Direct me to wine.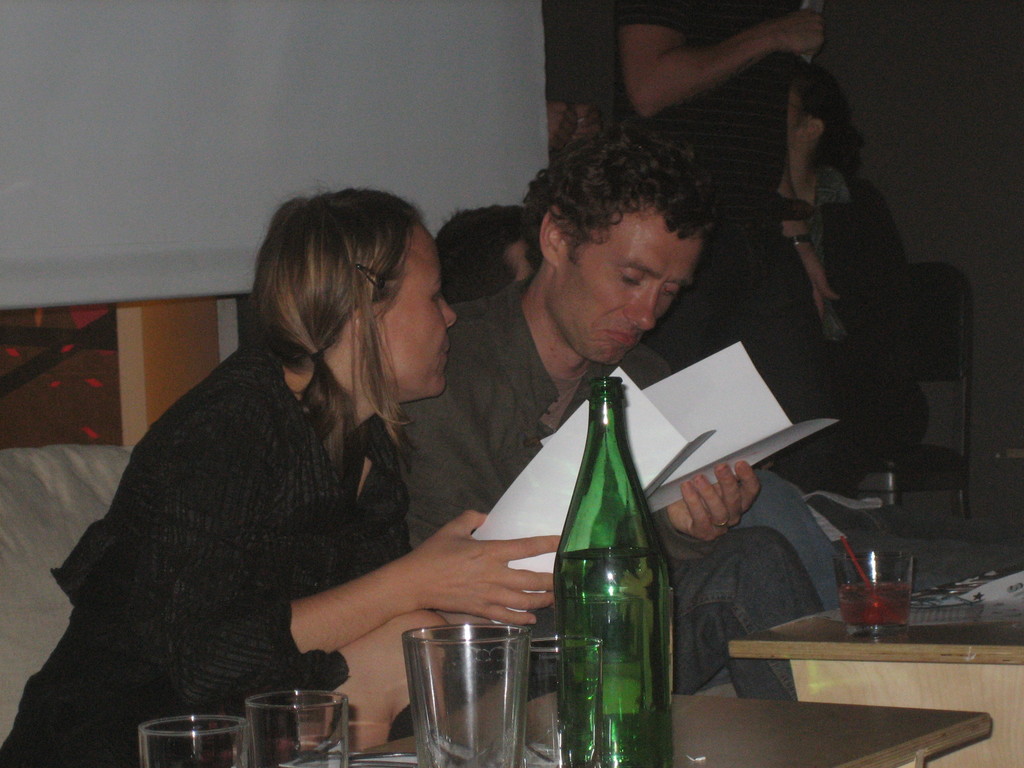
Direction: box(554, 545, 669, 767).
